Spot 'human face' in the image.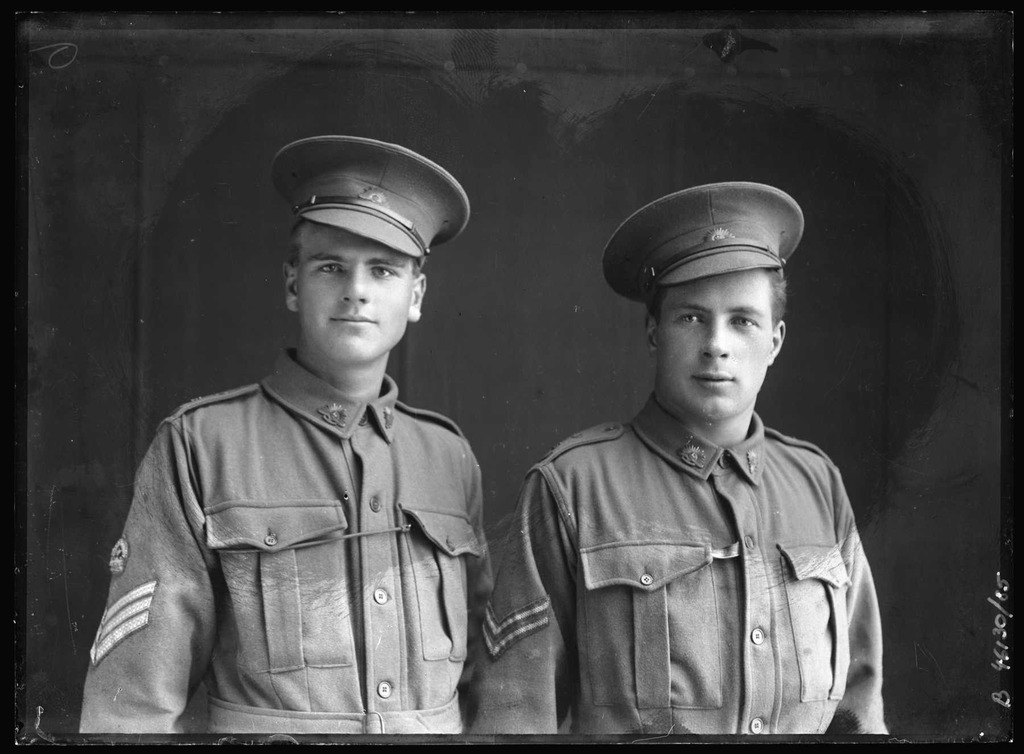
'human face' found at (left=665, top=268, right=772, bottom=424).
